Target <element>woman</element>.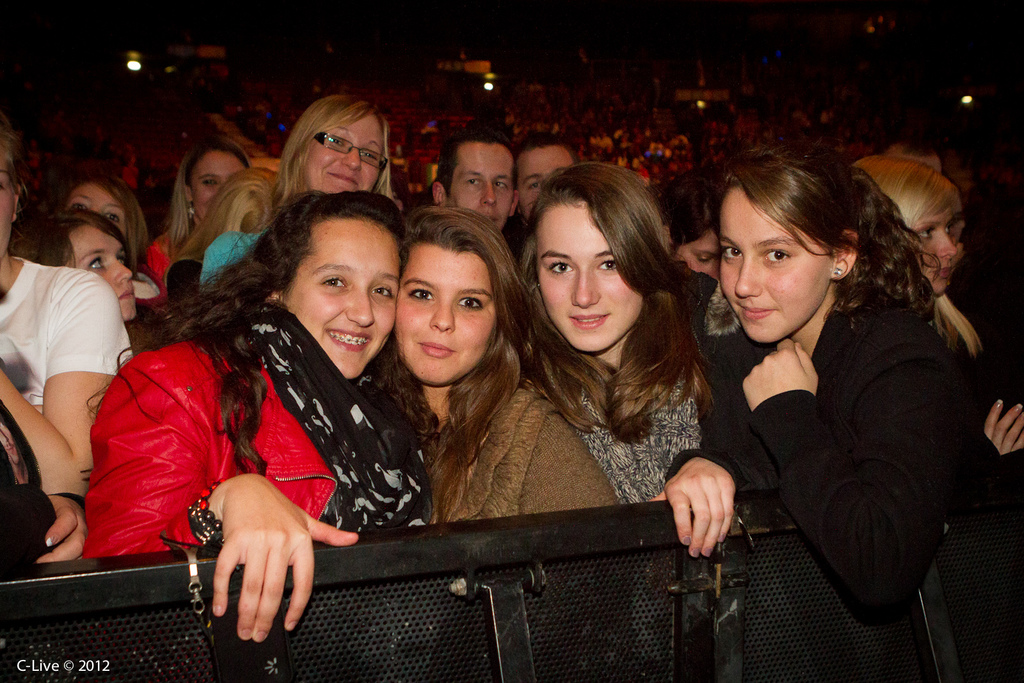
Target region: {"x1": 0, "y1": 129, "x2": 133, "y2": 492}.
